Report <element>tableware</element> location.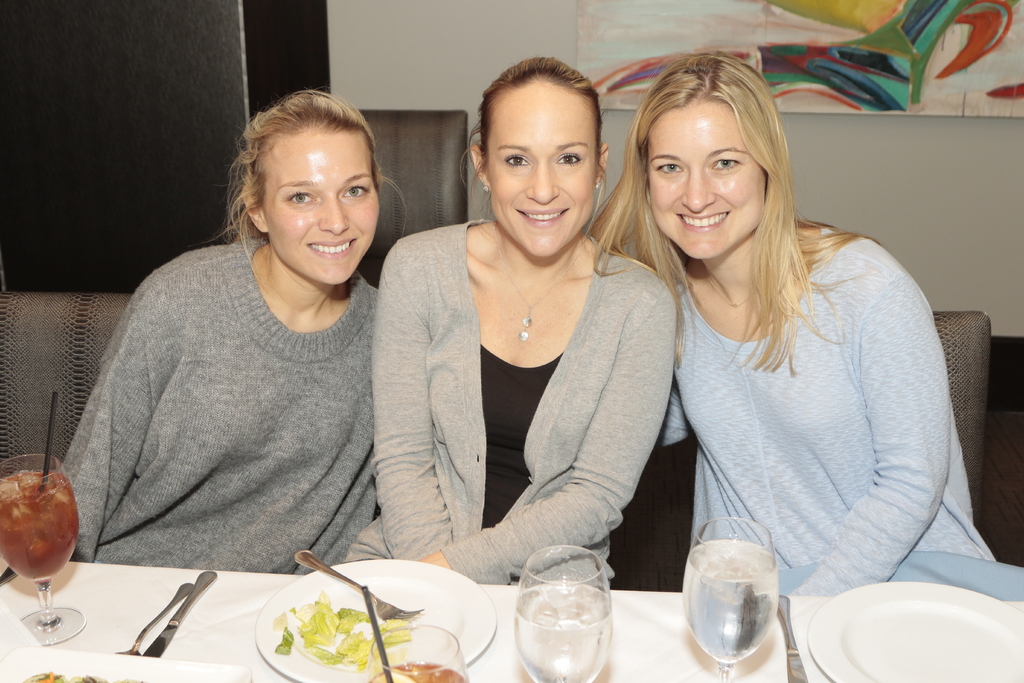
Report: [678,518,776,682].
